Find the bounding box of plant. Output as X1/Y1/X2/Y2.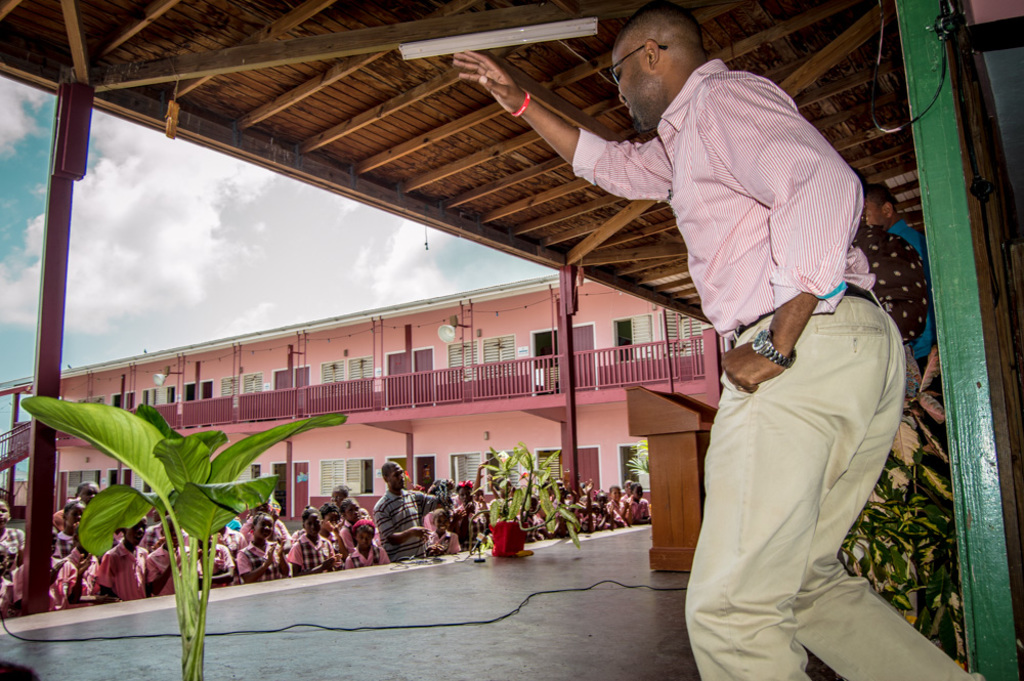
22/394/347/680.
